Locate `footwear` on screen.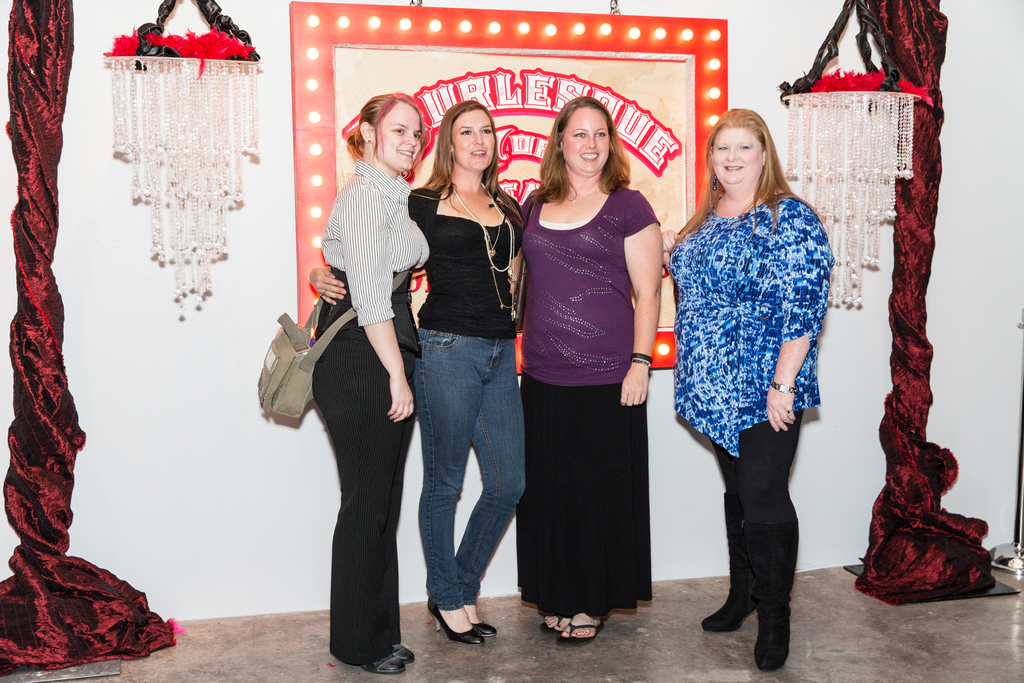
On screen at locate(535, 609, 569, 641).
